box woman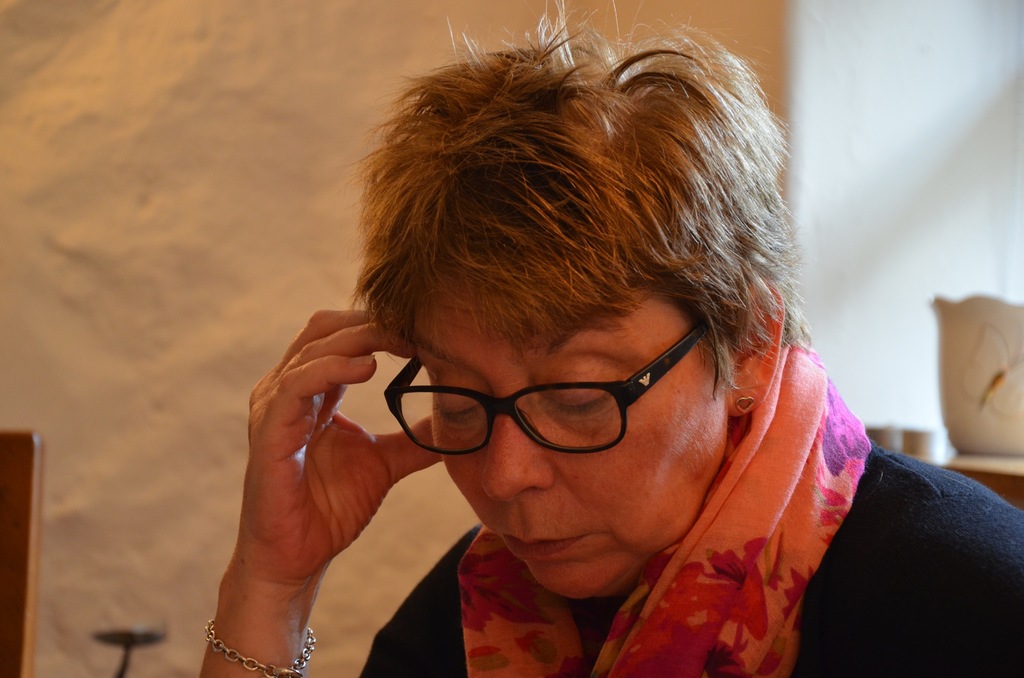
Rect(197, 0, 1023, 677)
